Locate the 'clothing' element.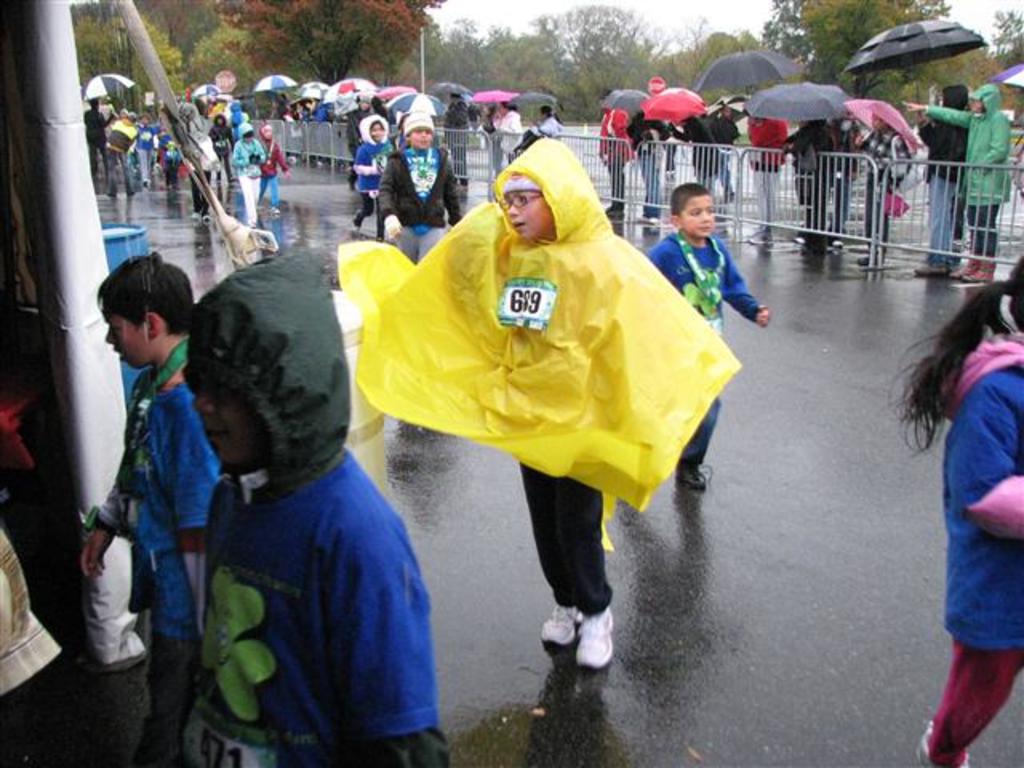
Element bbox: box=[645, 230, 760, 464].
